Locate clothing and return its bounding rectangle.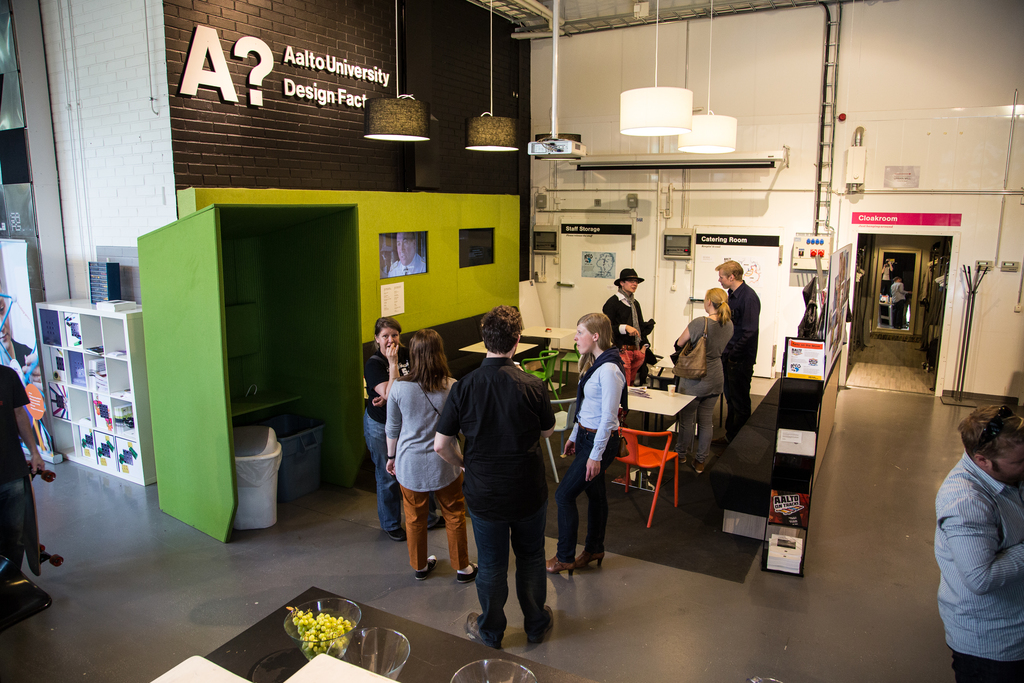
crop(433, 354, 557, 639).
